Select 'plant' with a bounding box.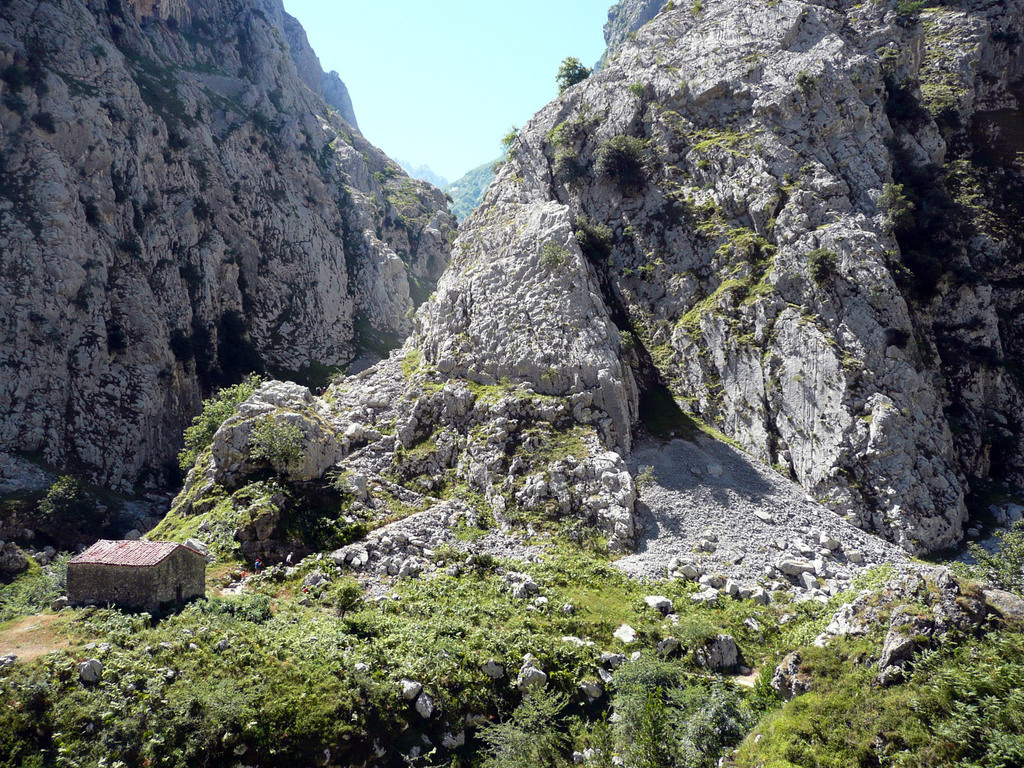
{"left": 799, "top": 159, "right": 816, "bottom": 175}.
